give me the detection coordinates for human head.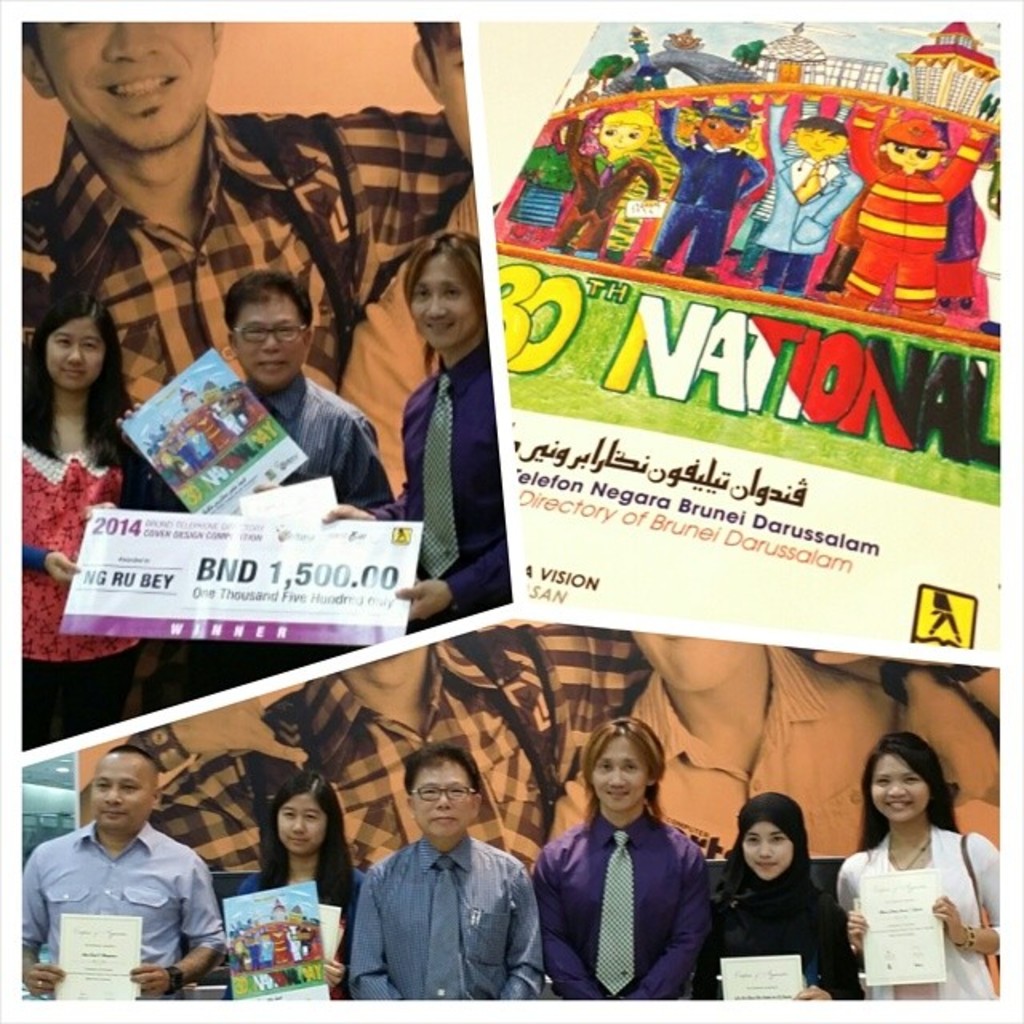
<box>402,739,486,845</box>.
